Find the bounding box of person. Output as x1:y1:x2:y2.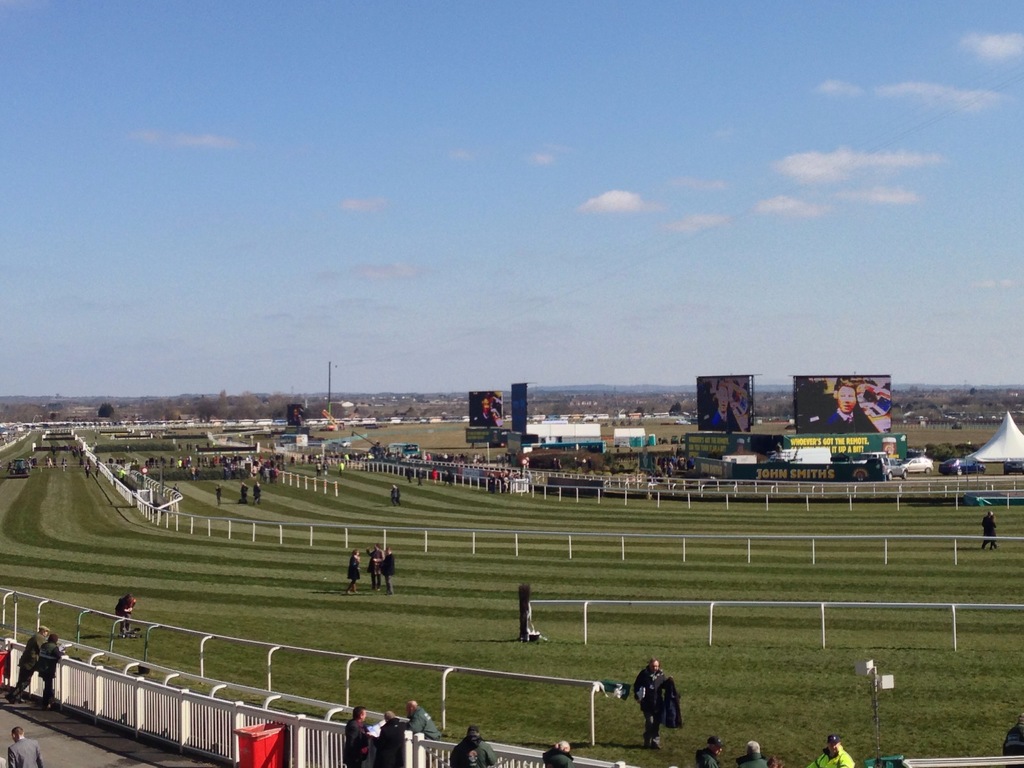
114:595:136:635.
